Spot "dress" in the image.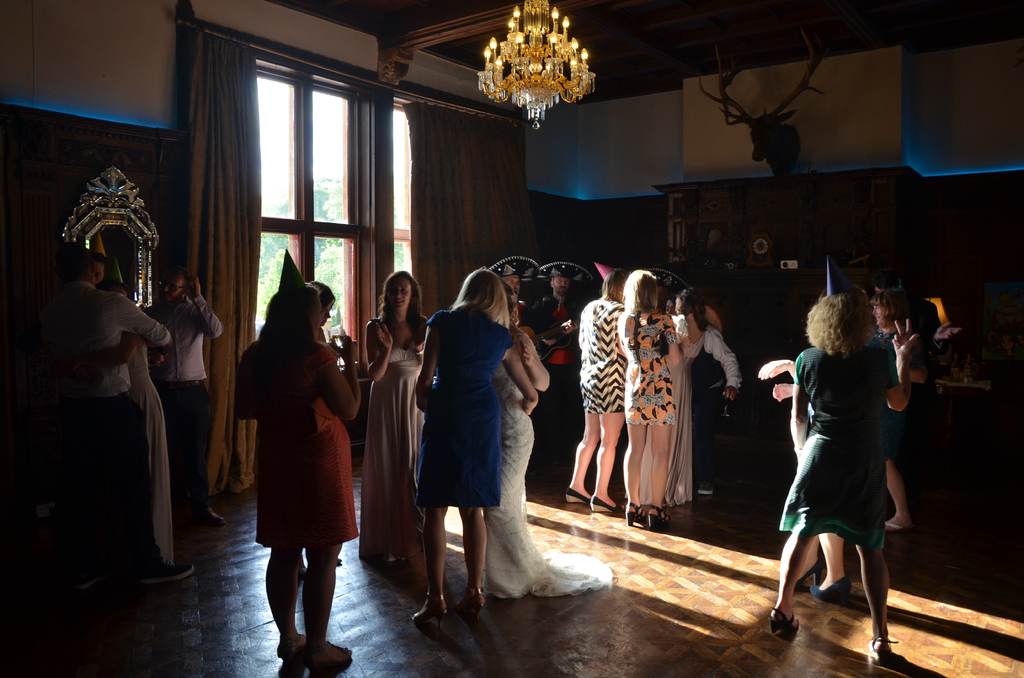
"dress" found at 624, 311, 676, 424.
